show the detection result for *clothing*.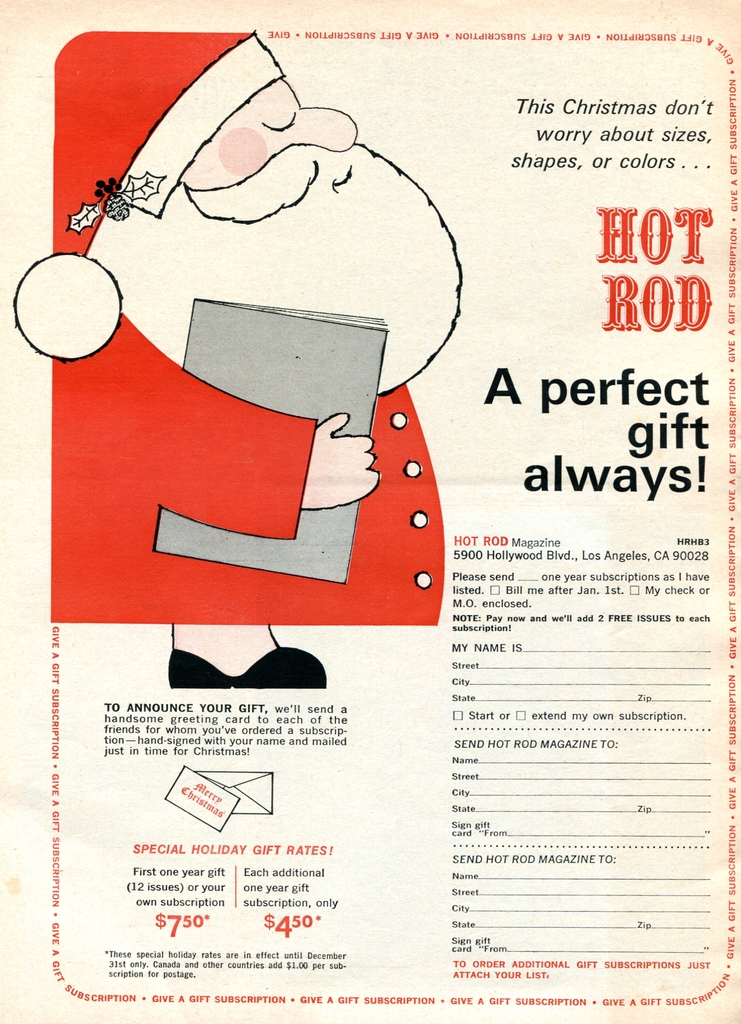
select_region(42, 26, 448, 636).
